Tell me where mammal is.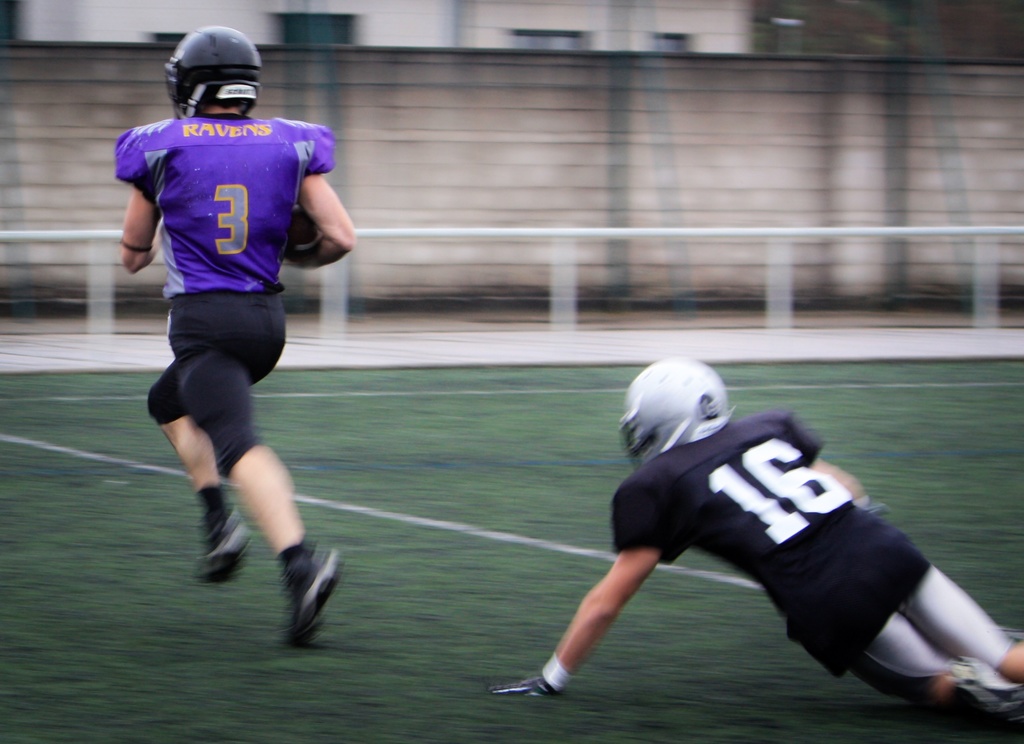
mammal is at locate(516, 389, 1008, 707).
